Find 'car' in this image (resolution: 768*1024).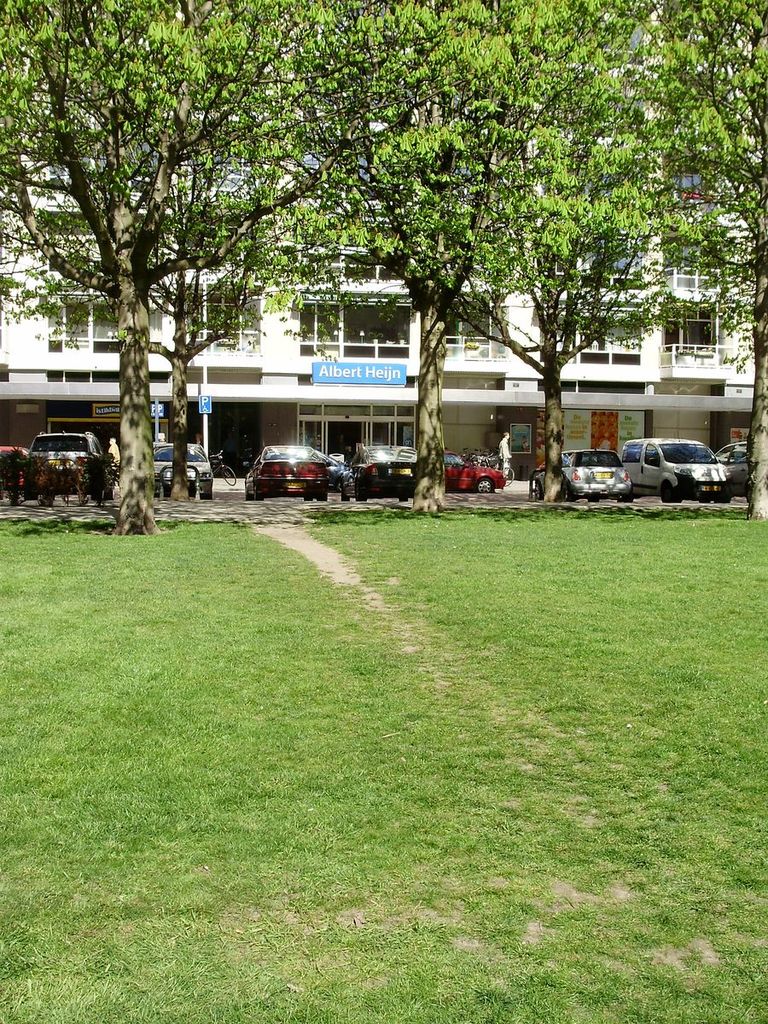
(157,434,210,500).
